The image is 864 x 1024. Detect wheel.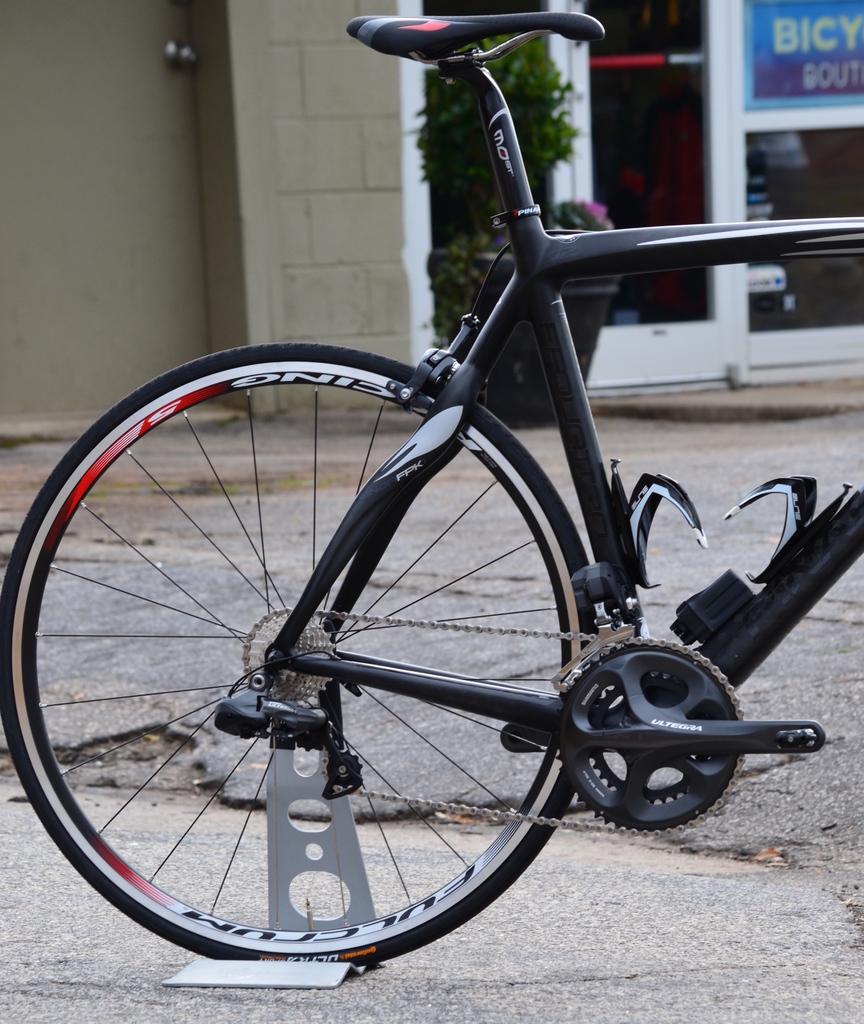
Detection: region(106, 462, 604, 967).
